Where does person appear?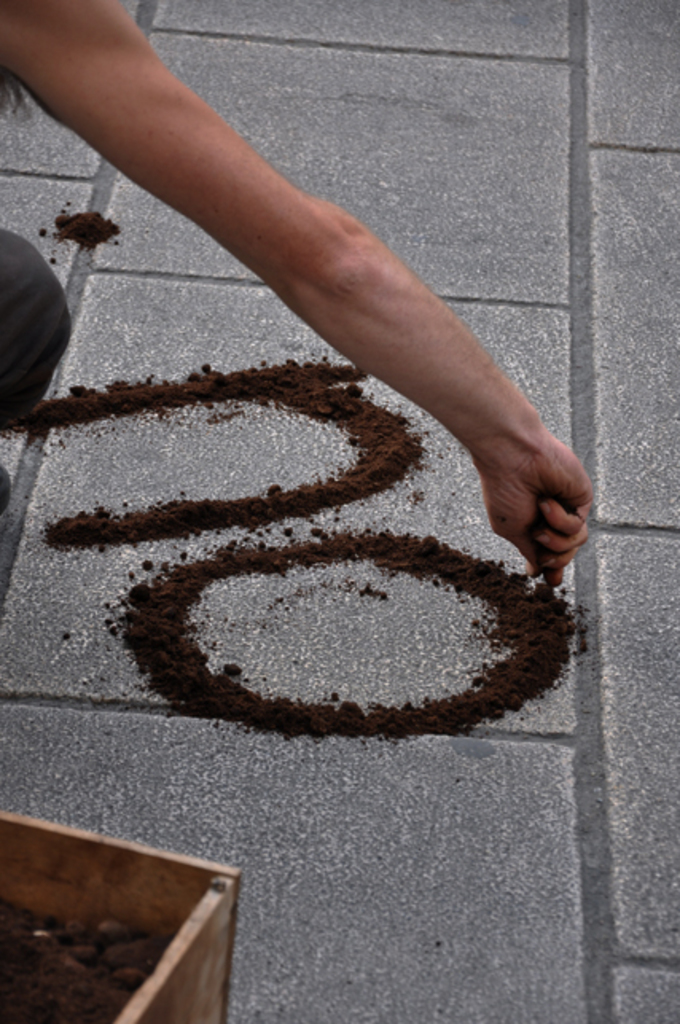
Appears at <region>29, 0, 647, 713</region>.
